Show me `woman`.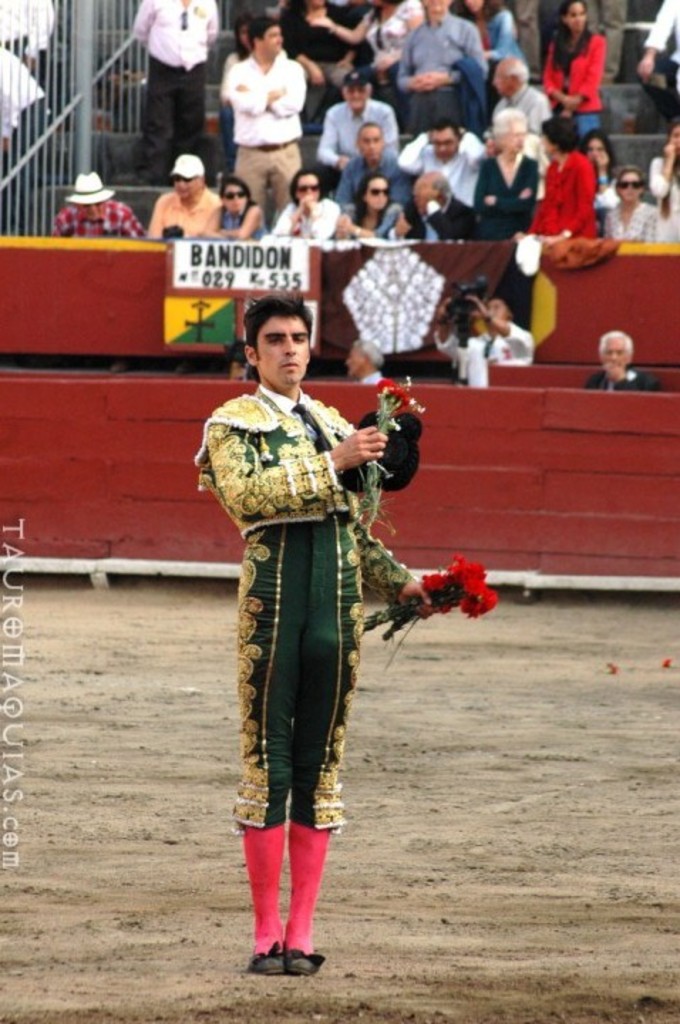
`woman` is here: rect(516, 104, 600, 246).
